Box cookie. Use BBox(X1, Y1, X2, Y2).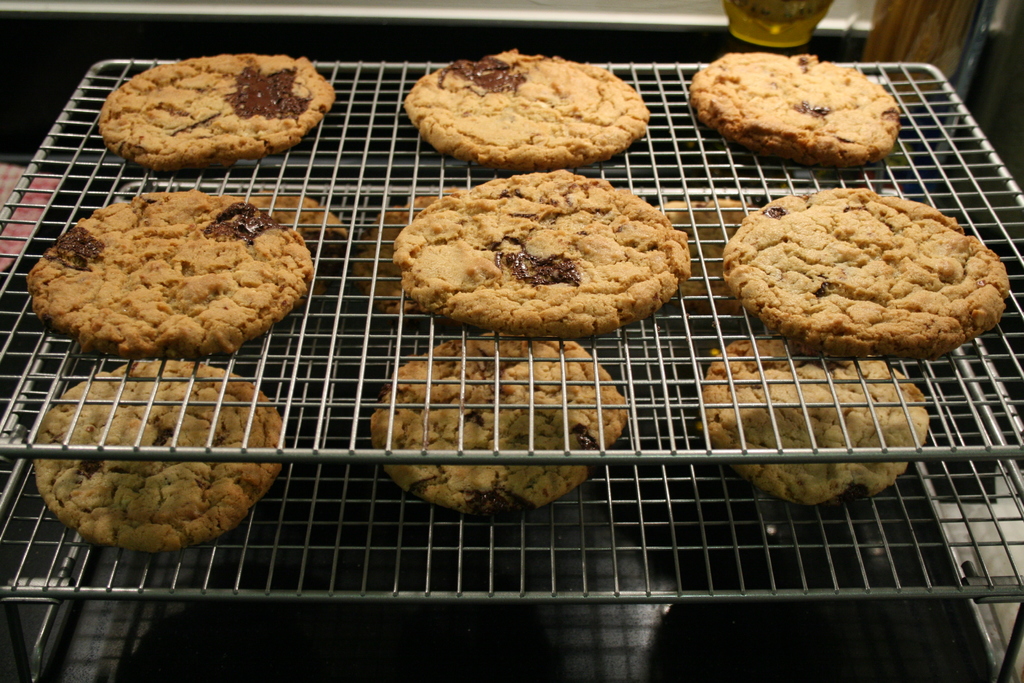
BBox(360, 185, 464, 313).
